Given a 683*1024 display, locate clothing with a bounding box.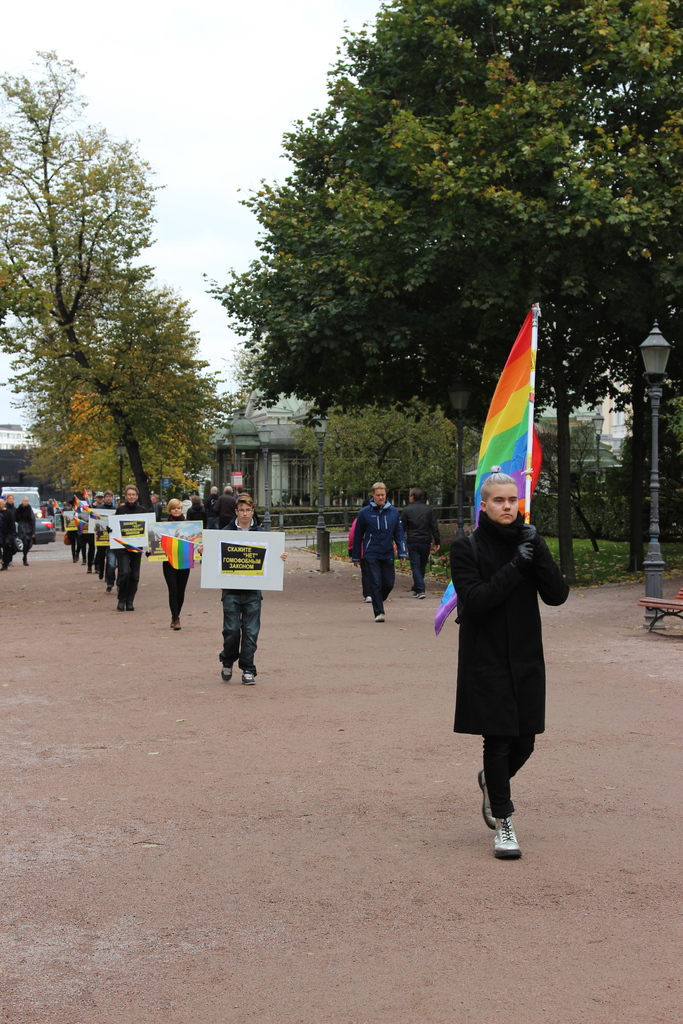
Located: [352, 498, 404, 614].
